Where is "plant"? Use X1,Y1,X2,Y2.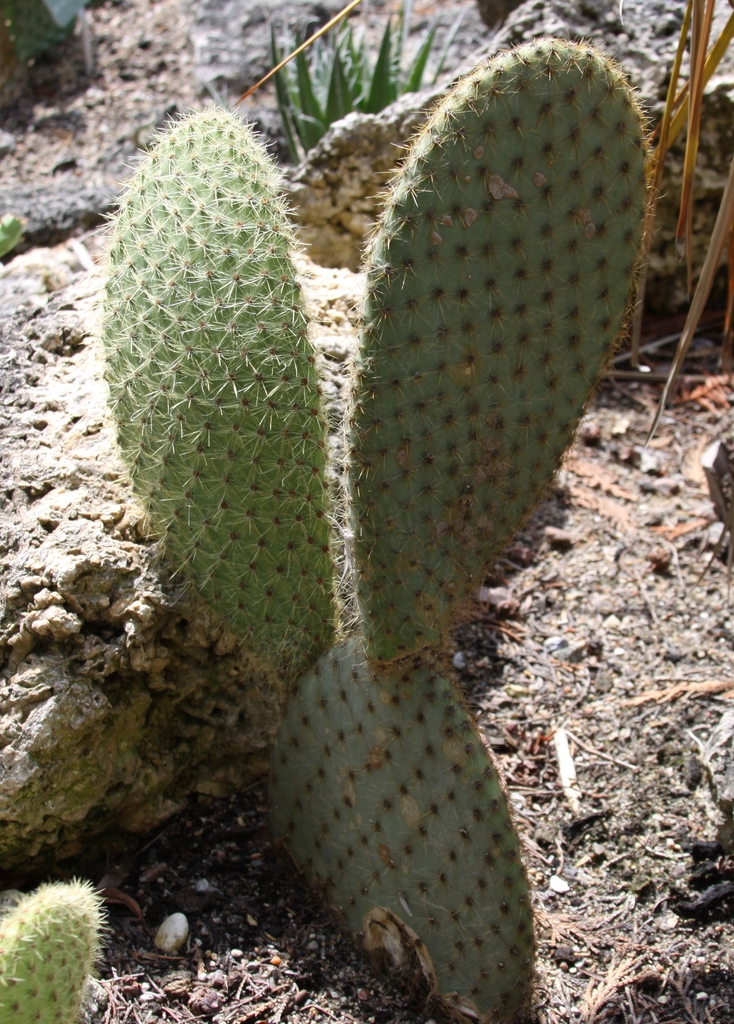
69,24,653,1023.
